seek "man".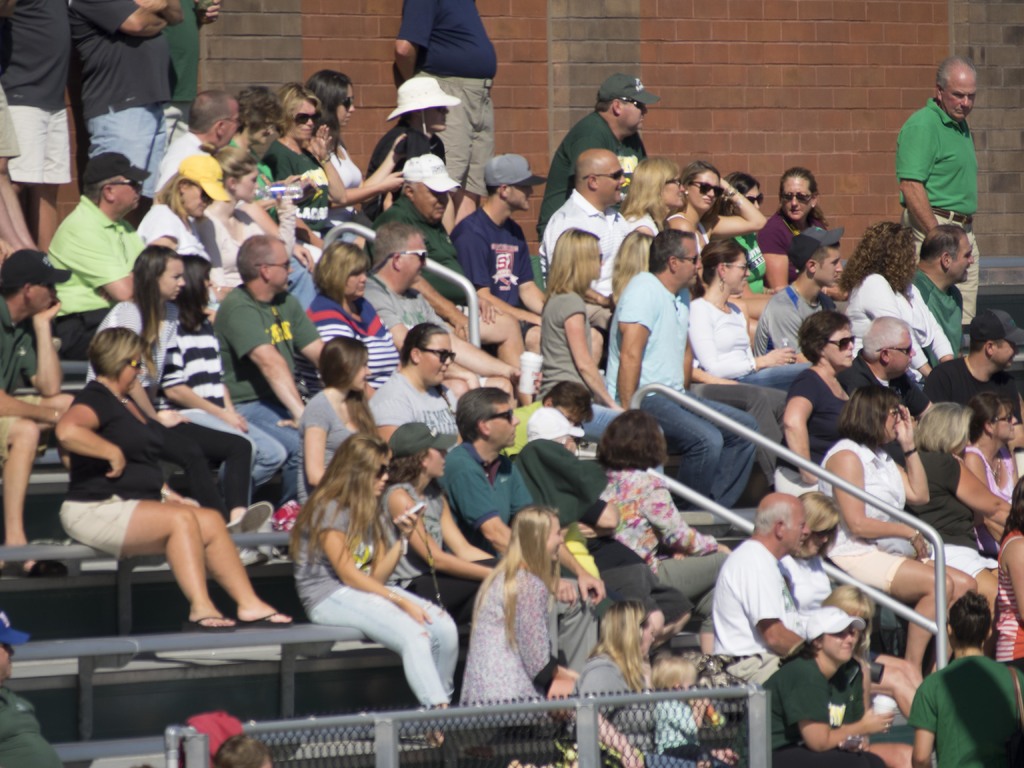
detection(605, 228, 760, 499).
